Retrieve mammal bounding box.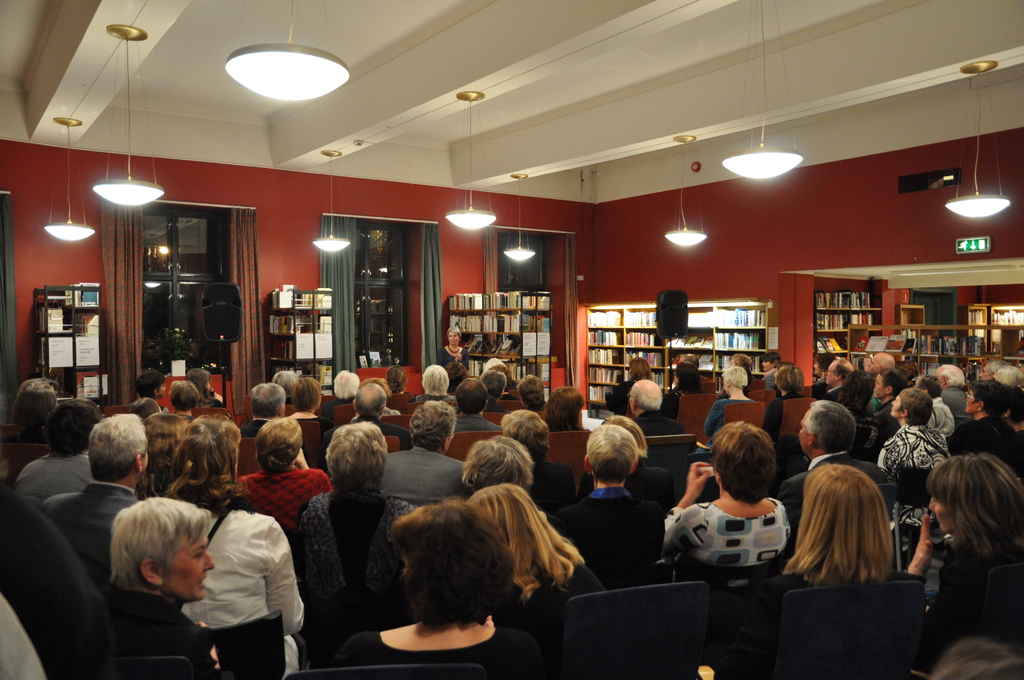
Bounding box: <box>173,489,300,660</box>.
